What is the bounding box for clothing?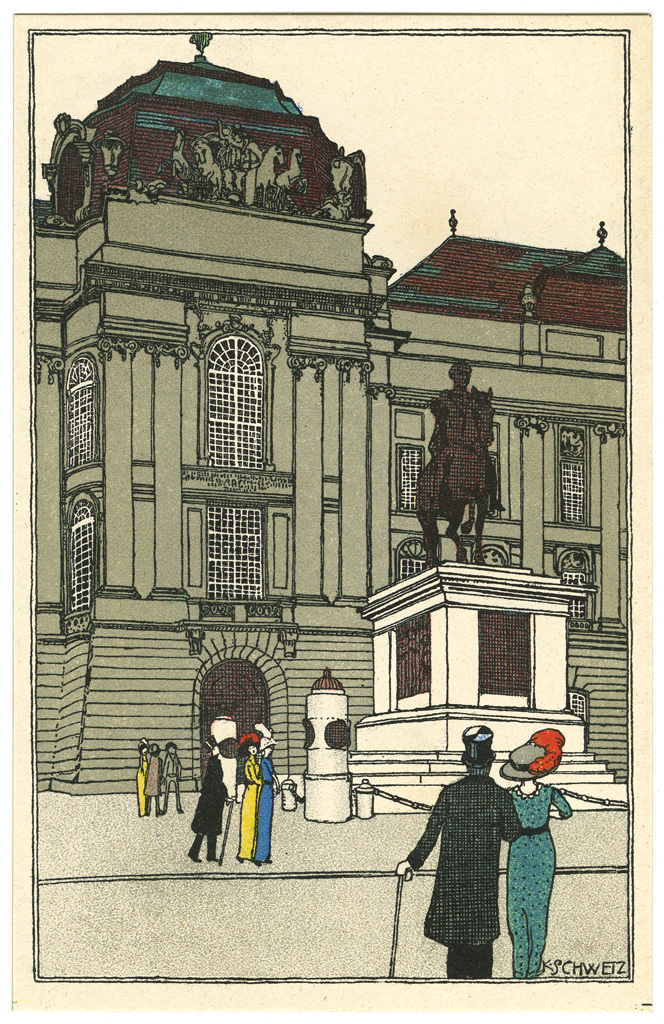
rect(409, 775, 522, 980).
